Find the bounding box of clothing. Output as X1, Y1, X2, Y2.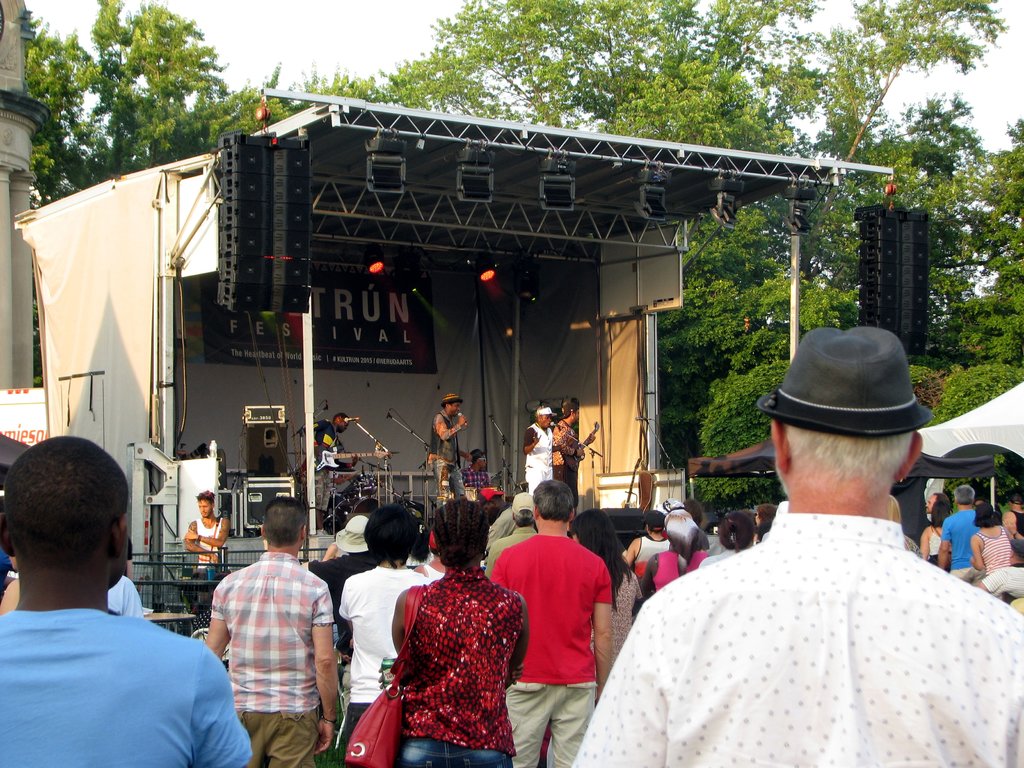
419, 561, 445, 579.
